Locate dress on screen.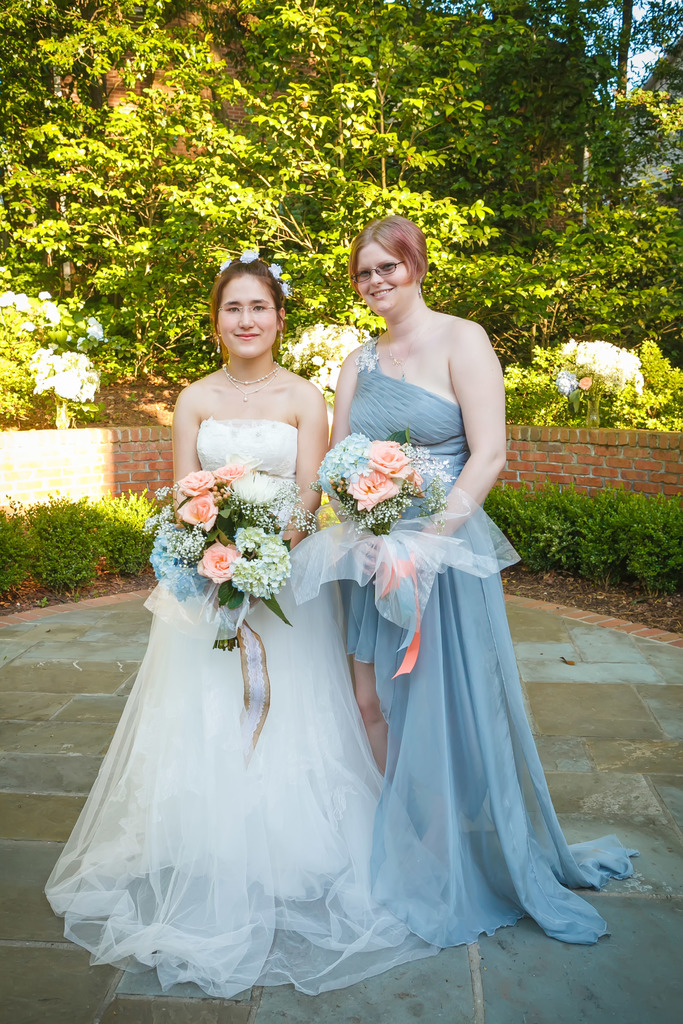
On screen at x1=339, y1=331, x2=642, y2=943.
